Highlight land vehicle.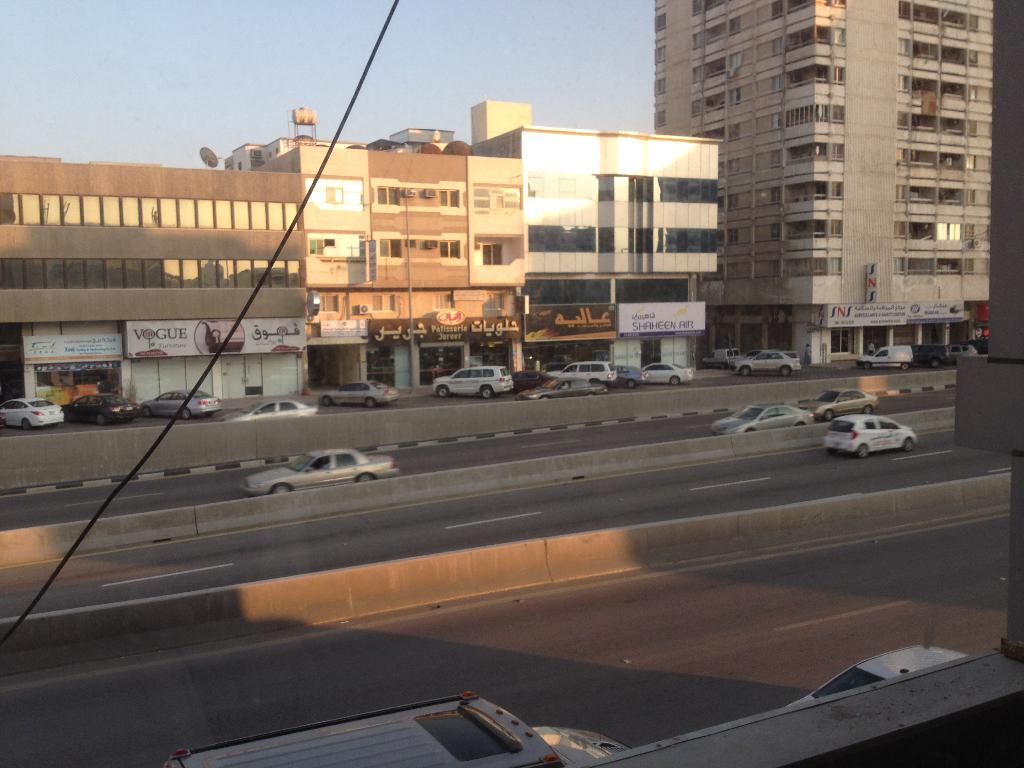
Highlighted region: select_region(853, 344, 914, 372).
